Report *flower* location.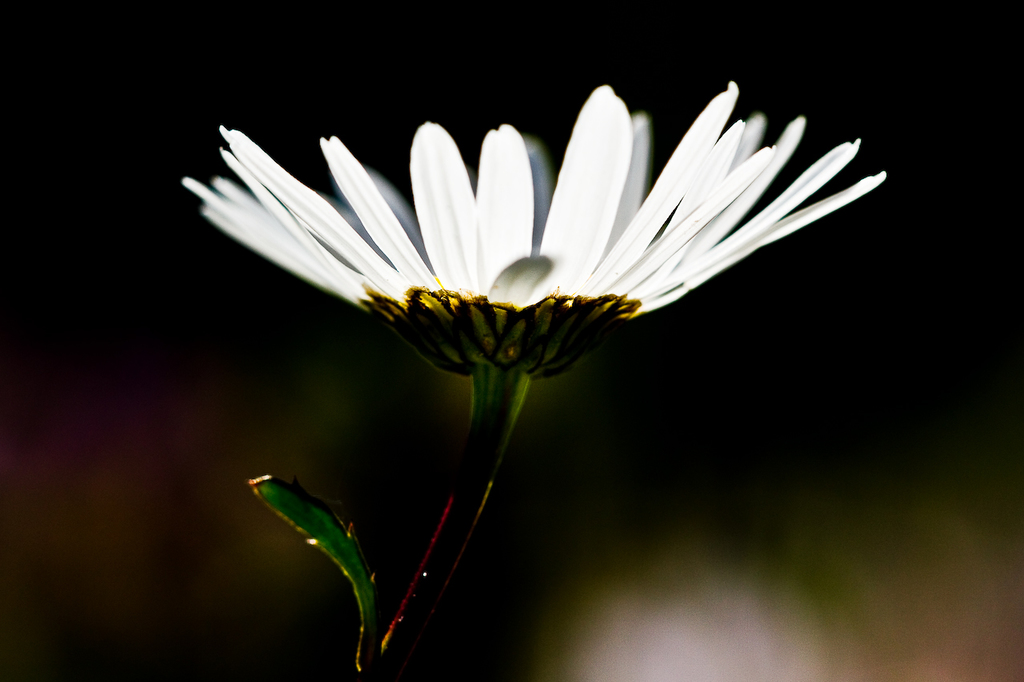
Report: 177 78 895 500.
